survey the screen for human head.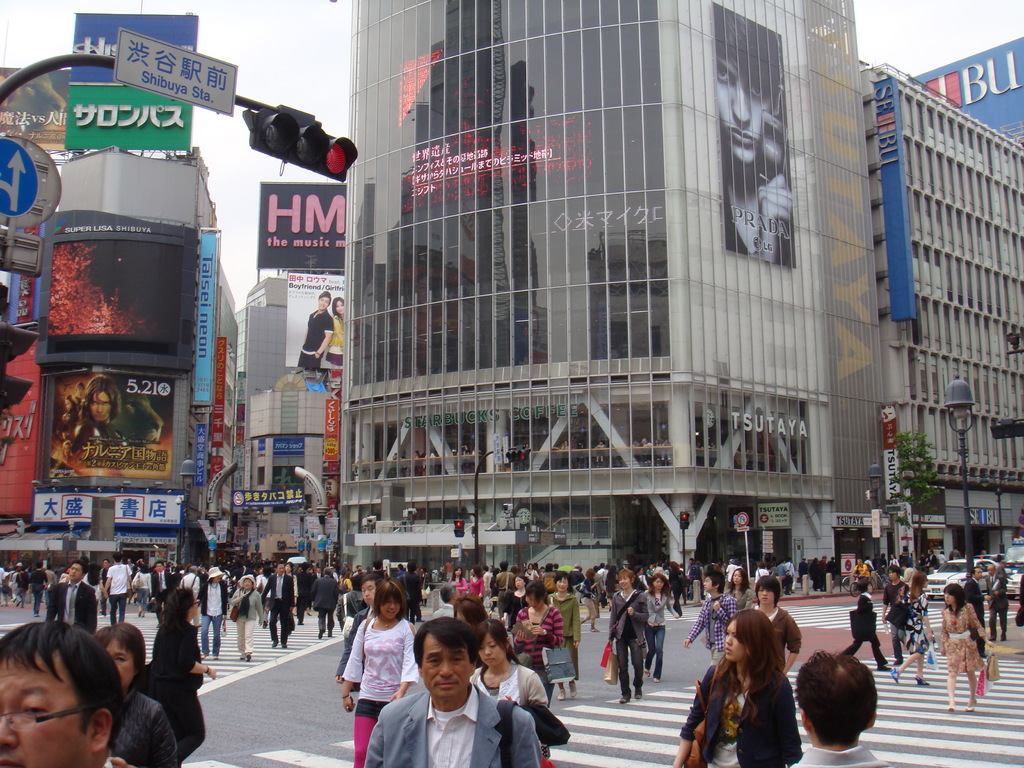
Survey found: [left=91, top=623, right=148, bottom=688].
